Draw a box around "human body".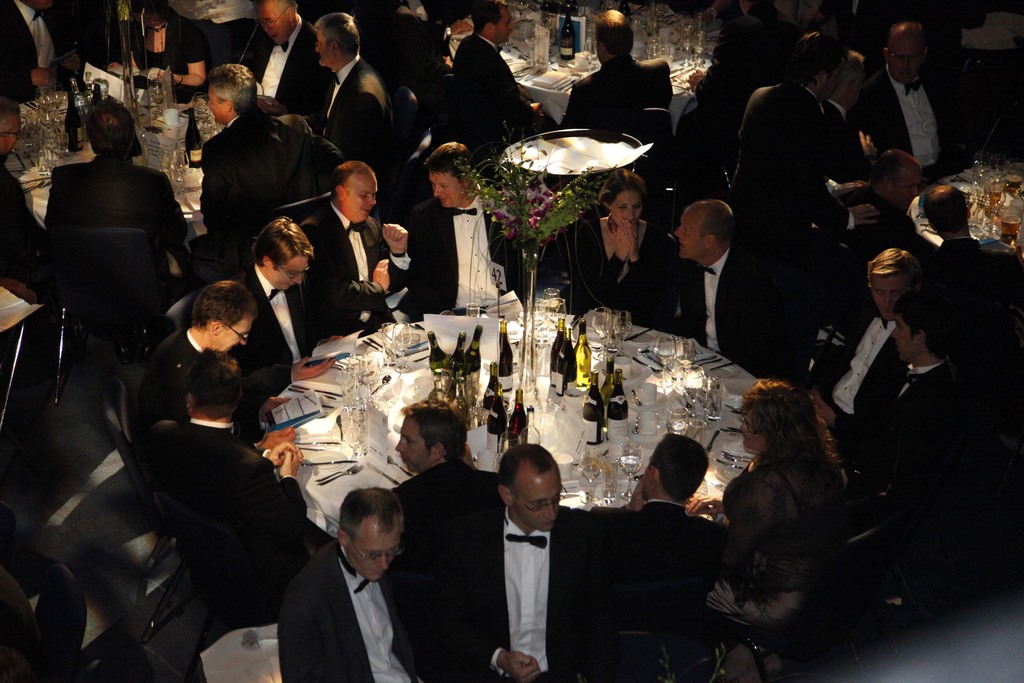
x1=822, y1=142, x2=918, y2=260.
